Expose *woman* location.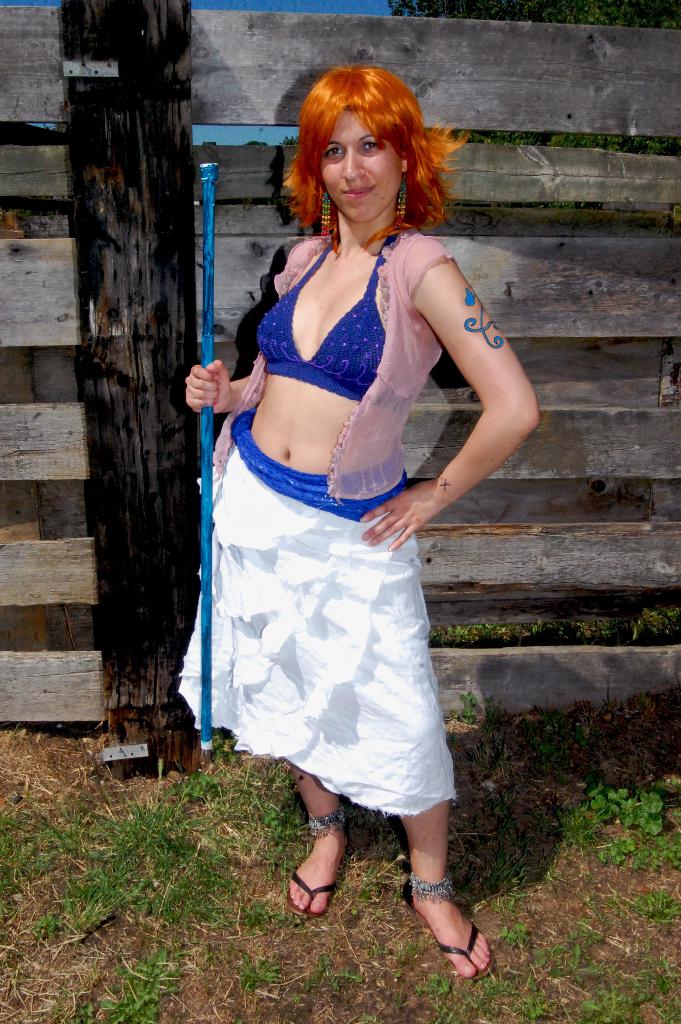
Exposed at (166, 58, 530, 883).
